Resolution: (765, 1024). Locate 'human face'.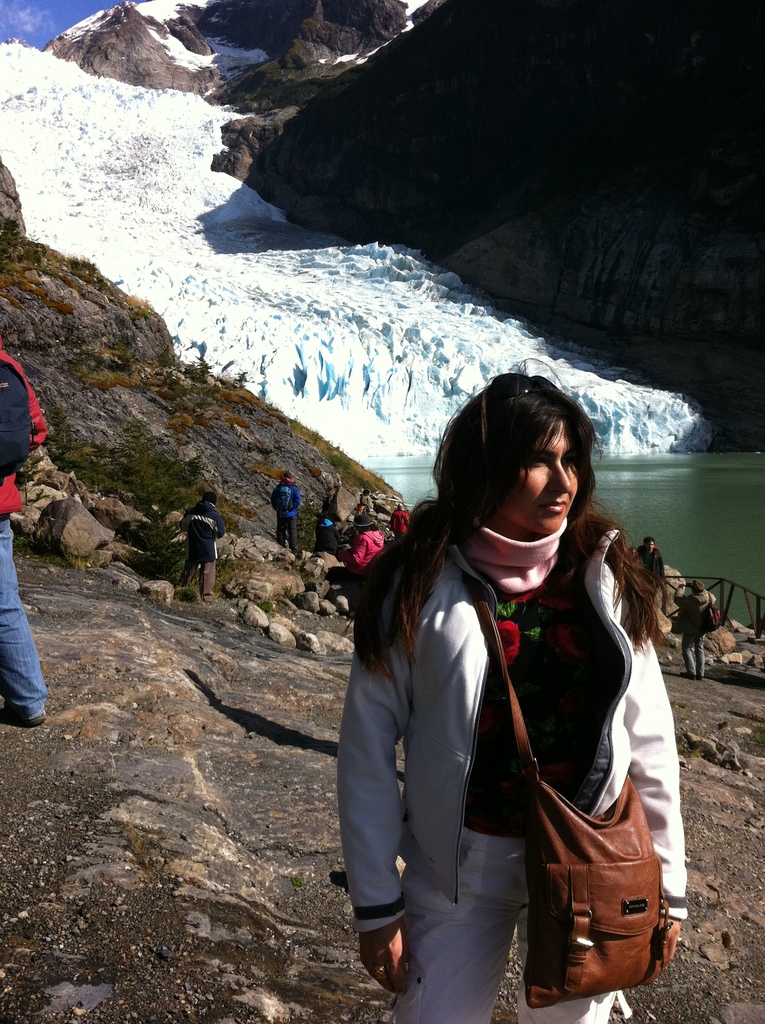
498 418 582 535.
